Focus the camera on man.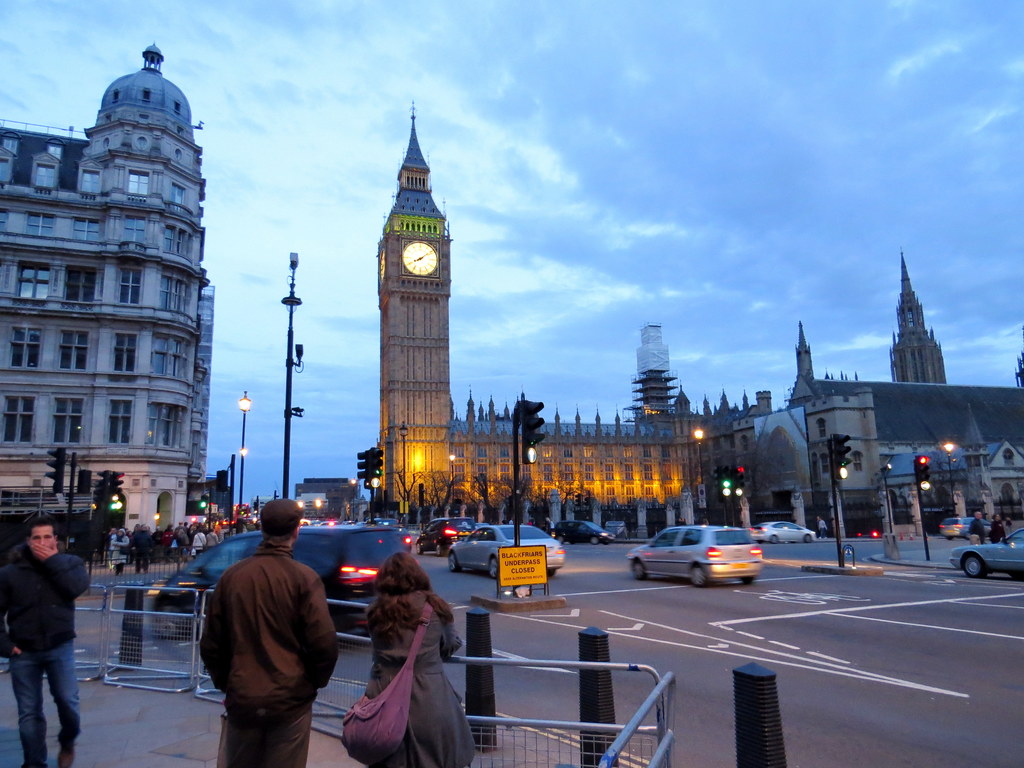
Focus region: (132, 523, 154, 577).
